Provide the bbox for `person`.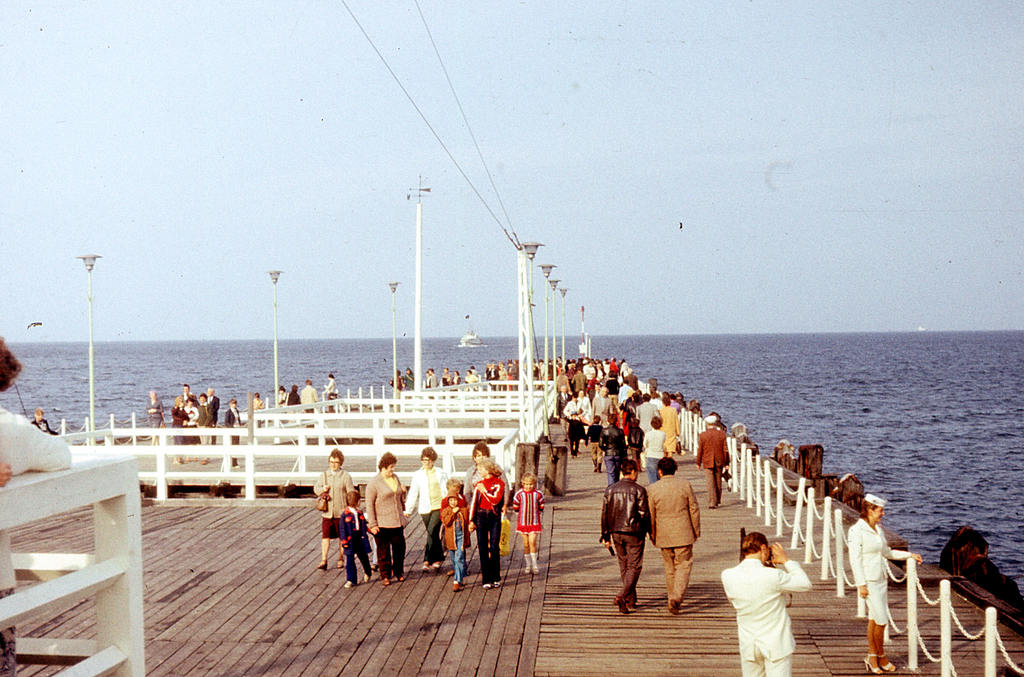
31 408 57 433.
